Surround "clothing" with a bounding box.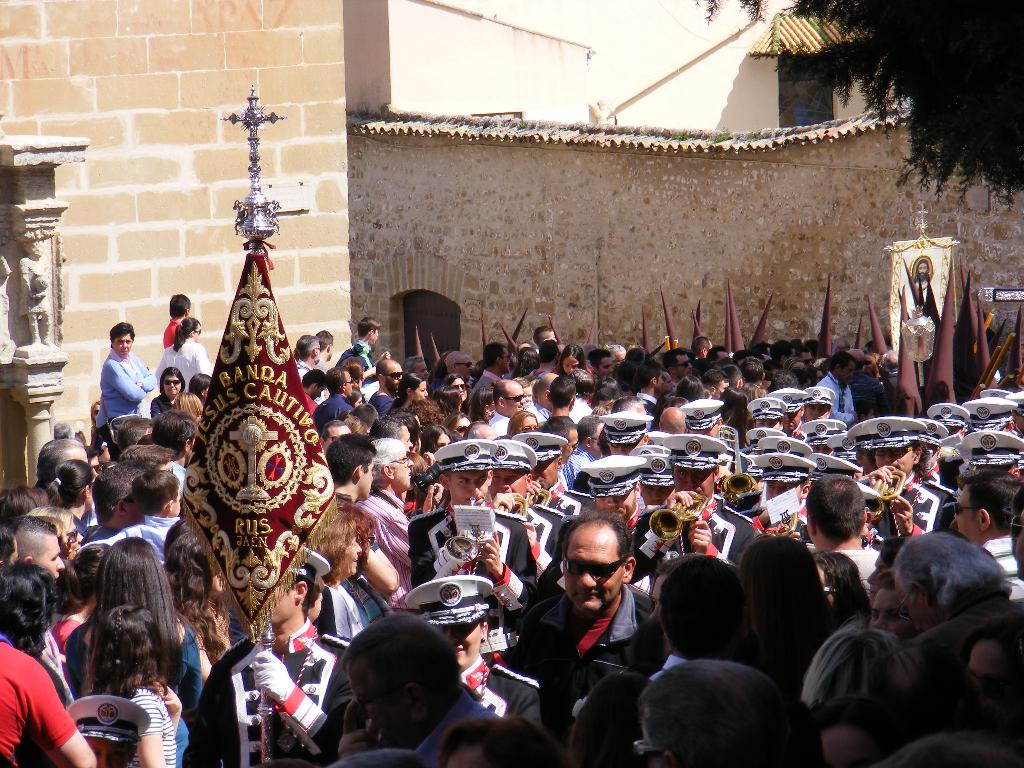
bbox=[120, 685, 175, 767].
